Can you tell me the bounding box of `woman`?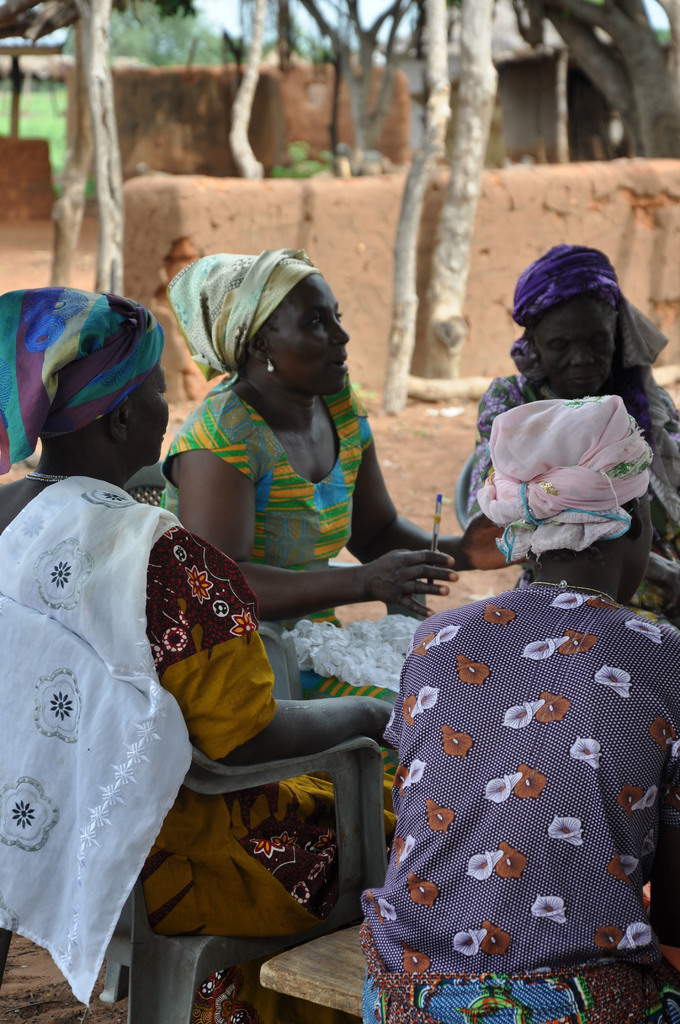
<bbox>162, 241, 519, 774</bbox>.
